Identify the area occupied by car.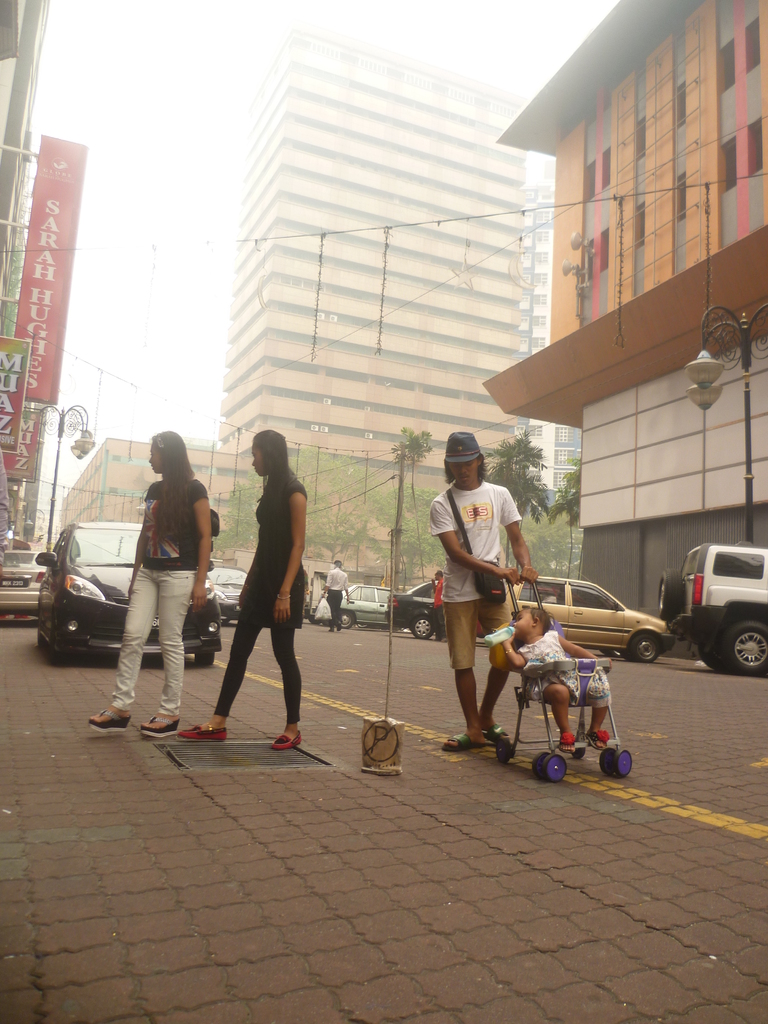
Area: [0, 546, 49, 614].
